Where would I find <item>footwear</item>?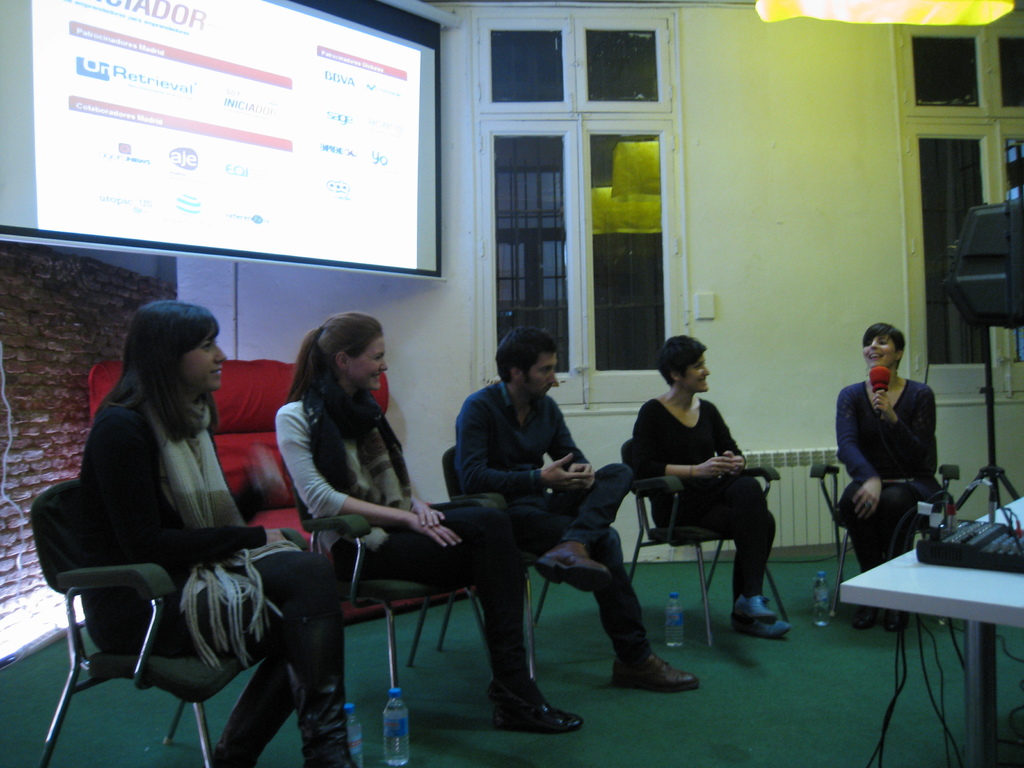
At 729, 610, 792, 637.
